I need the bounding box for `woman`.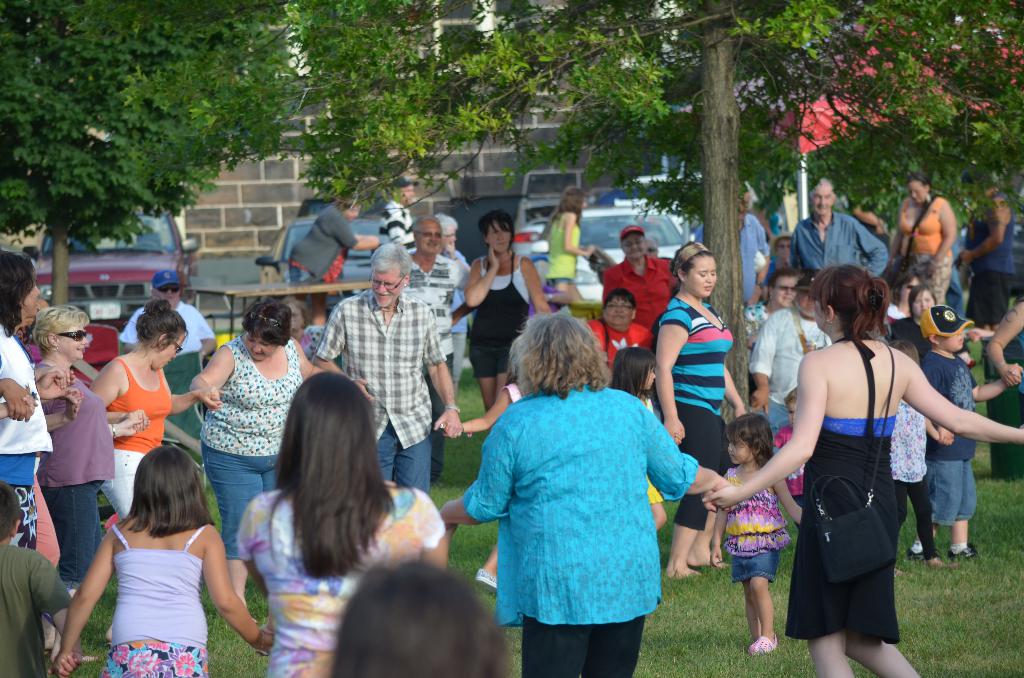
Here it is: detection(289, 189, 378, 318).
